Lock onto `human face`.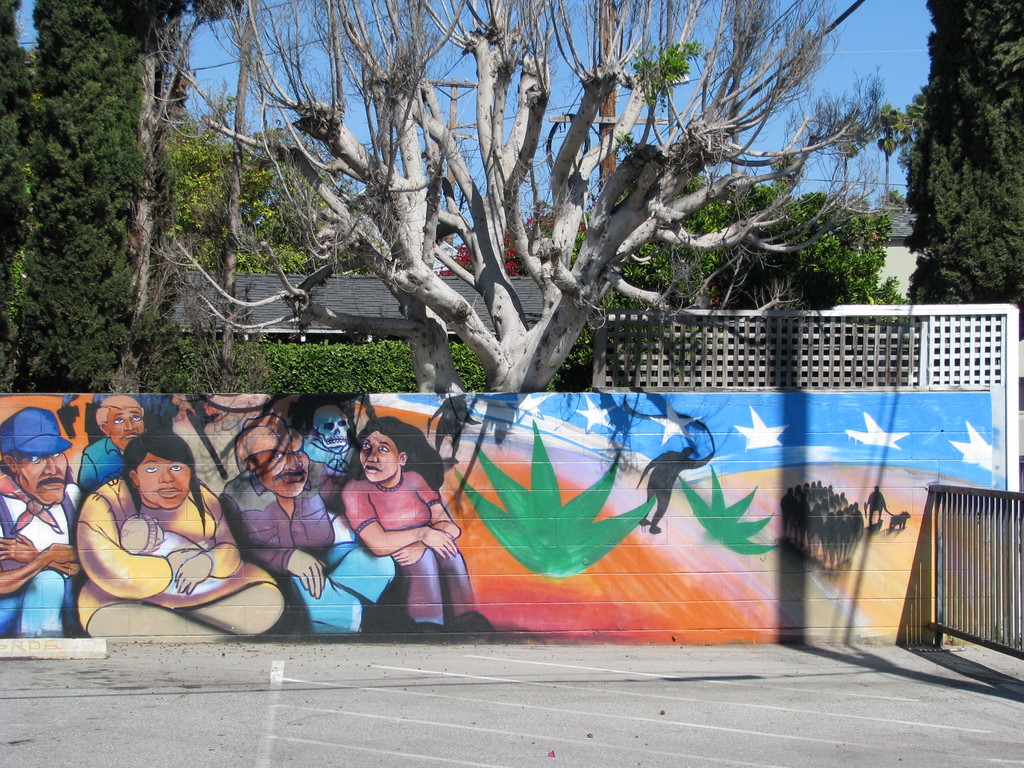
Locked: bbox=[250, 427, 310, 497].
